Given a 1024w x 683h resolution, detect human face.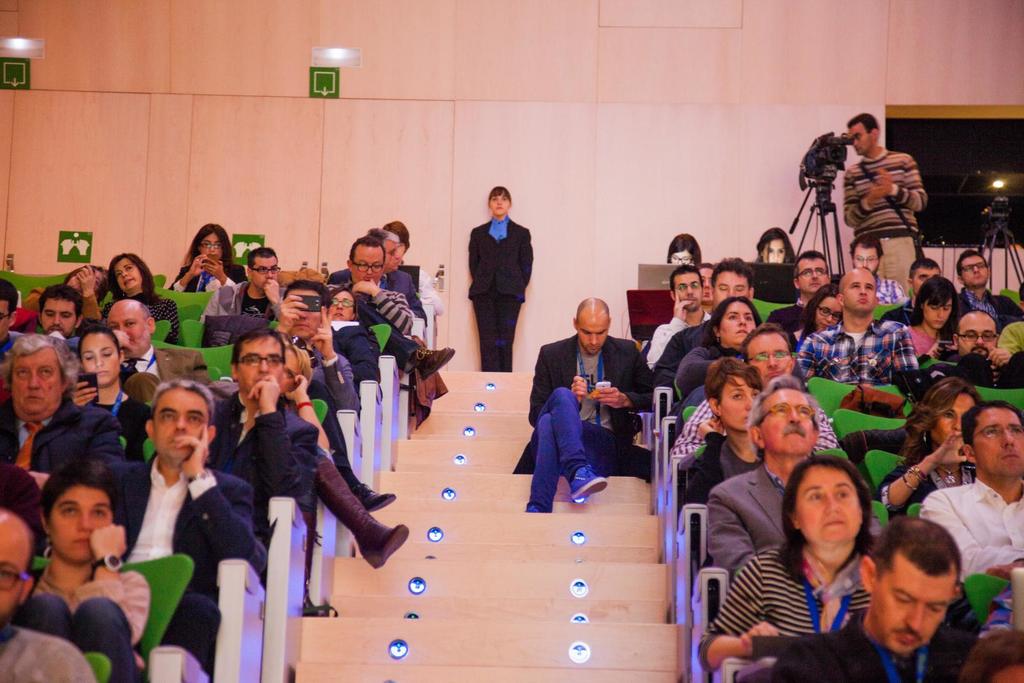
[842,267,877,312].
